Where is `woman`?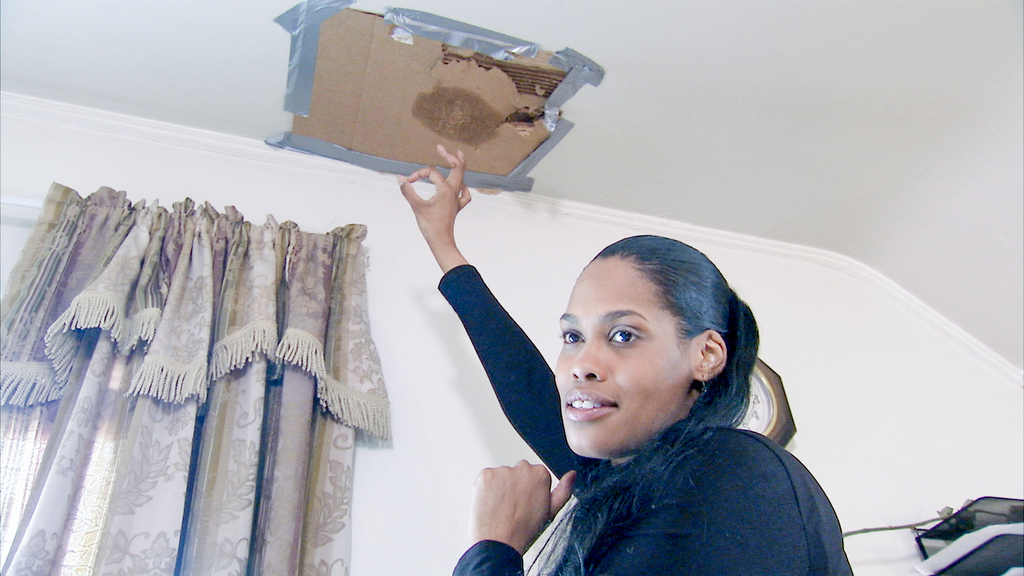
Rect(398, 158, 893, 575).
